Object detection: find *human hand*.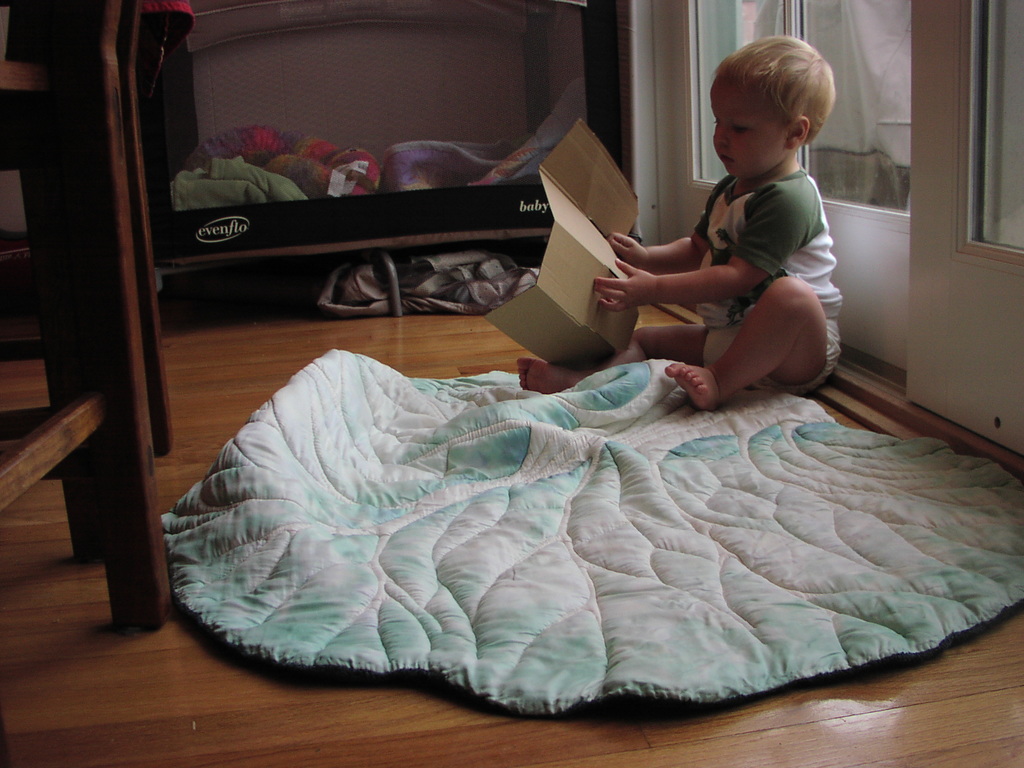
[left=584, top=254, right=657, bottom=314].
